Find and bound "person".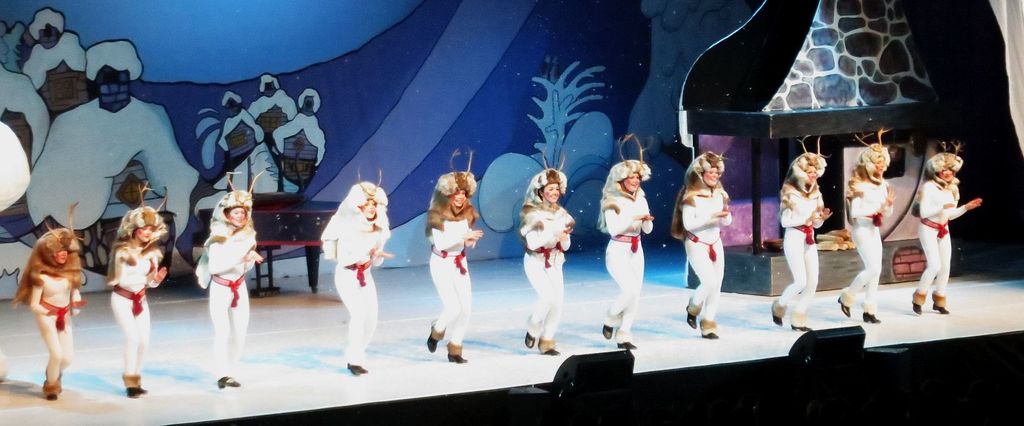
Bound: {"x1": 836, "y1": 126, "x2": 895, "y2": 326}.
